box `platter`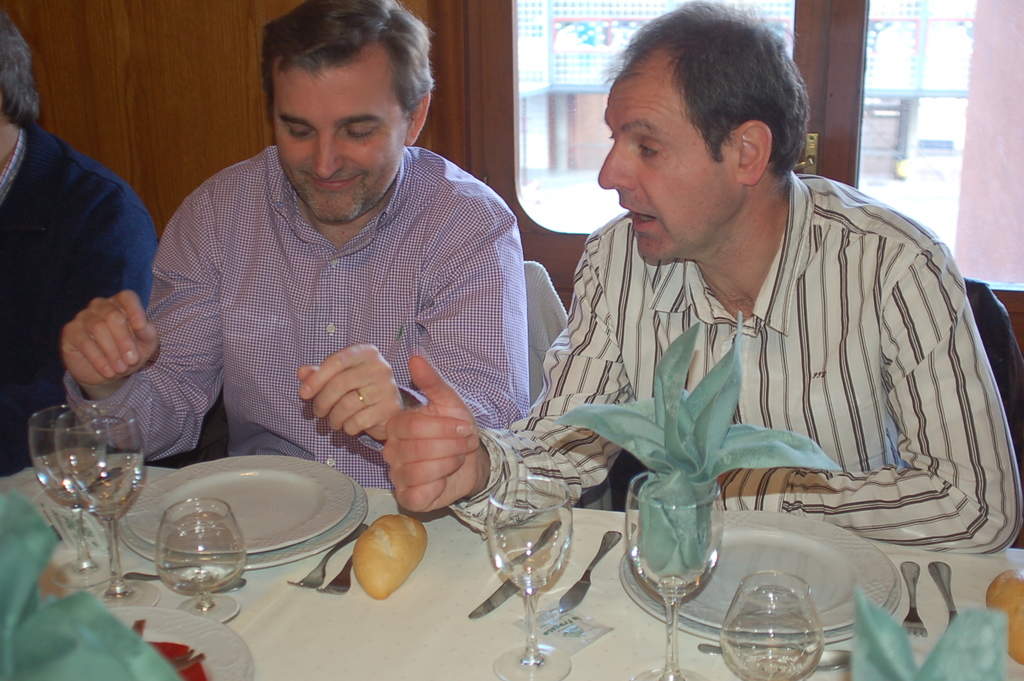
crop(677, 511, 895, 629)
